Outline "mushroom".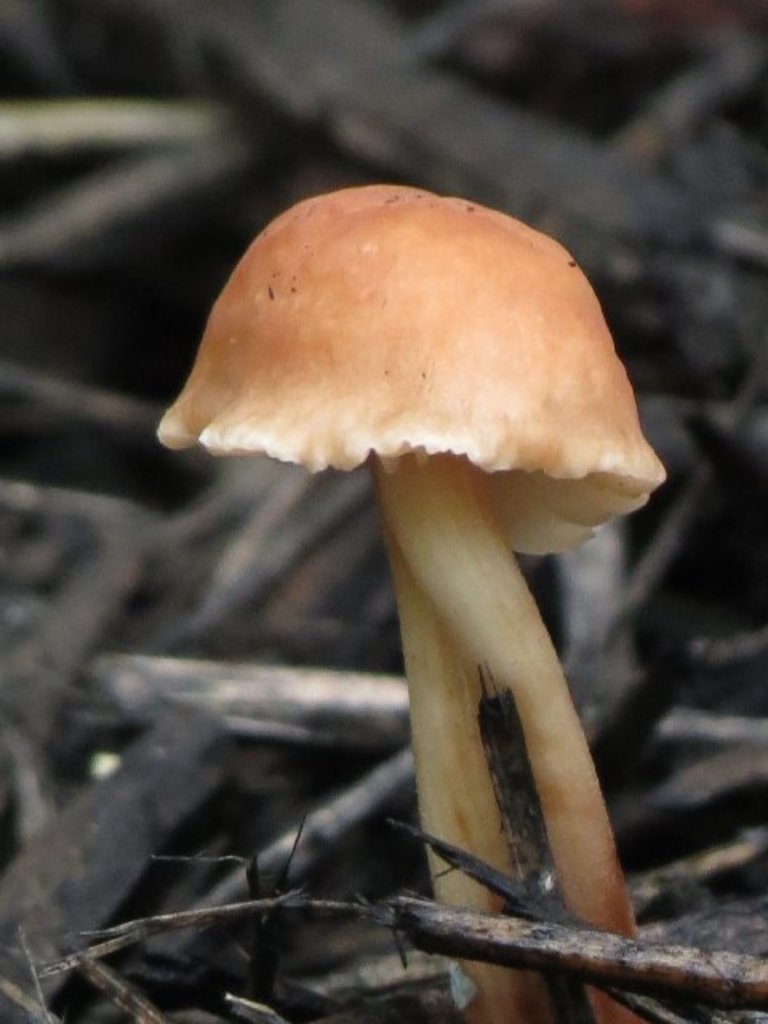
Outline: [155,181,669,955].
